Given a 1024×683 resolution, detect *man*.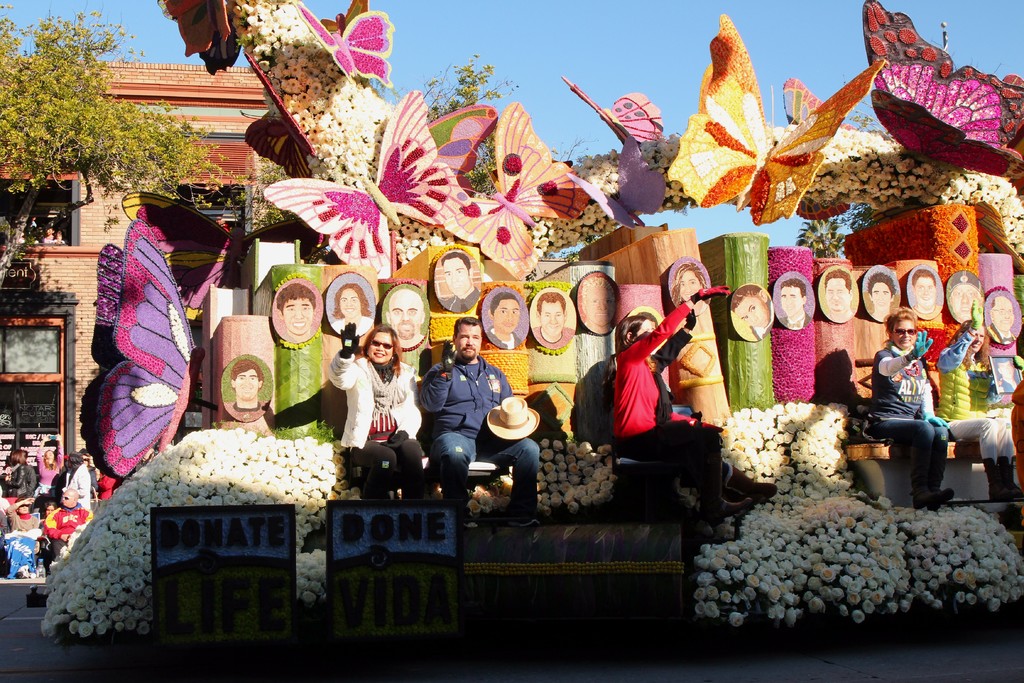
[left=726, top=278, right=771, bottom=342].
